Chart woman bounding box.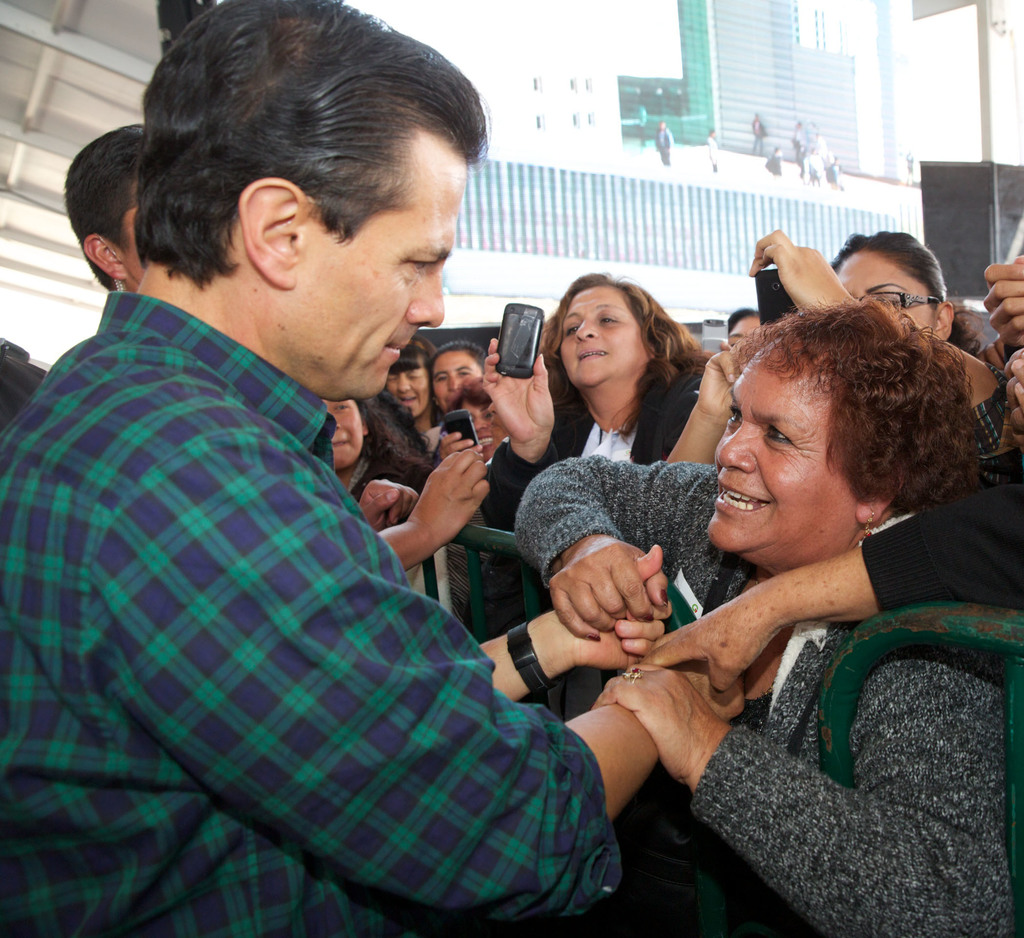
Charted: box(689, 302, 776, 382).
